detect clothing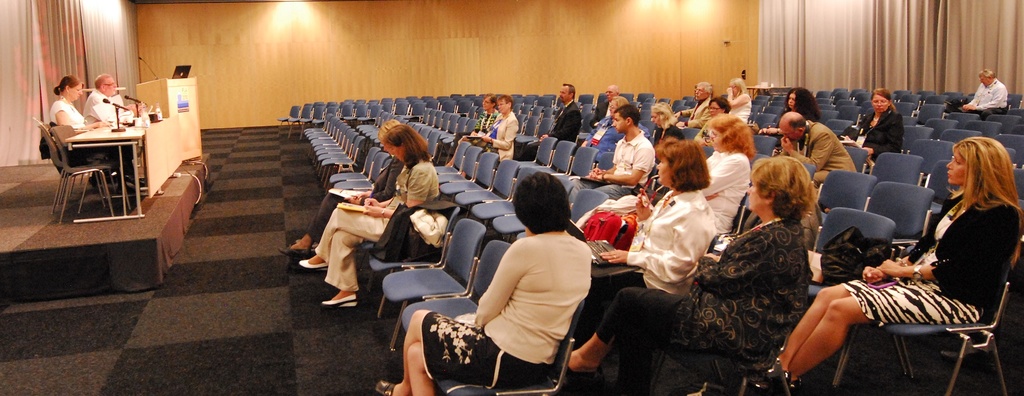
select_region(965, 78, 1011, 114)
